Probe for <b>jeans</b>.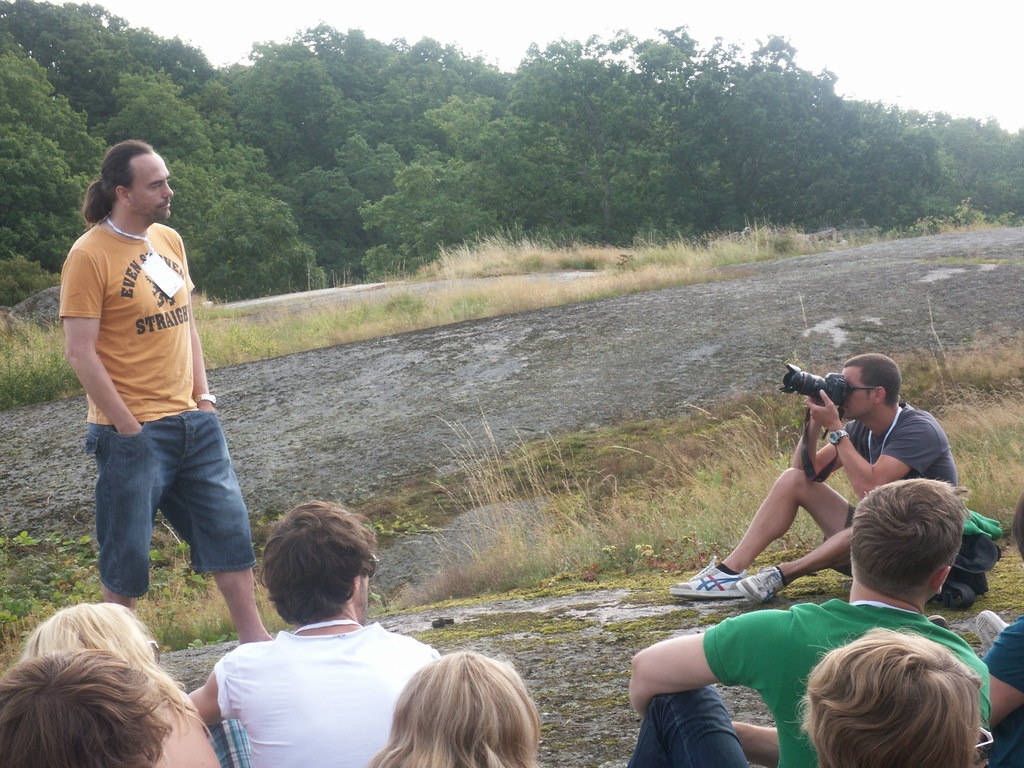
Probe result: x1=630 y1=688 x2=751 y2=767.
